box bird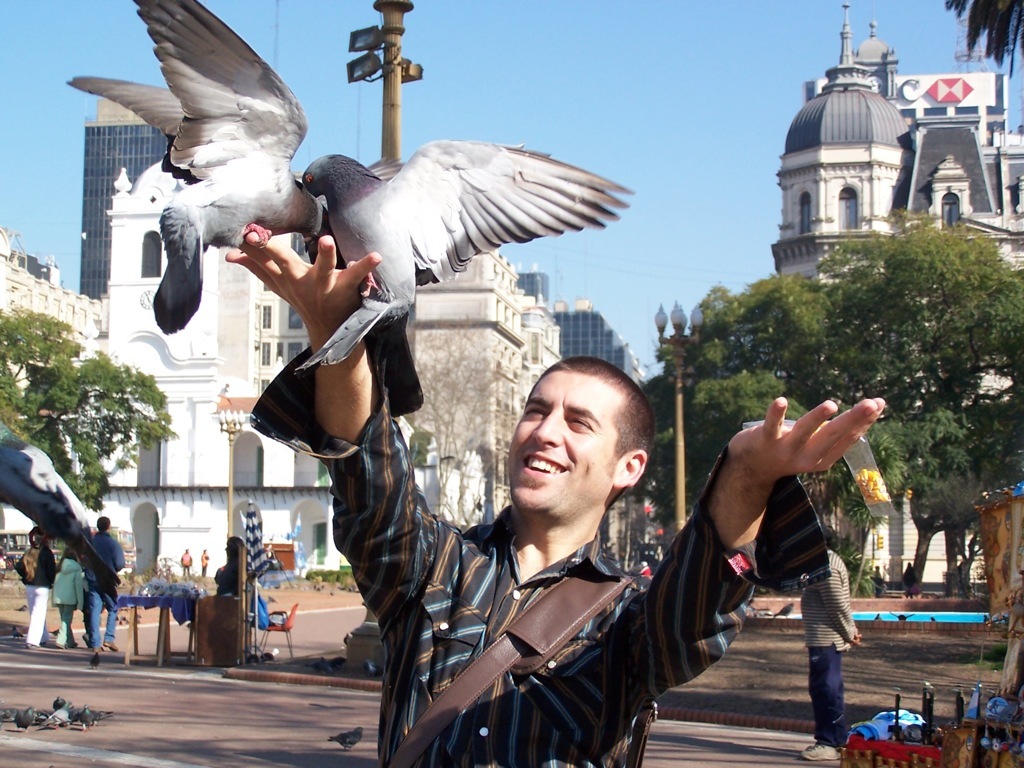
0 418 124 612
